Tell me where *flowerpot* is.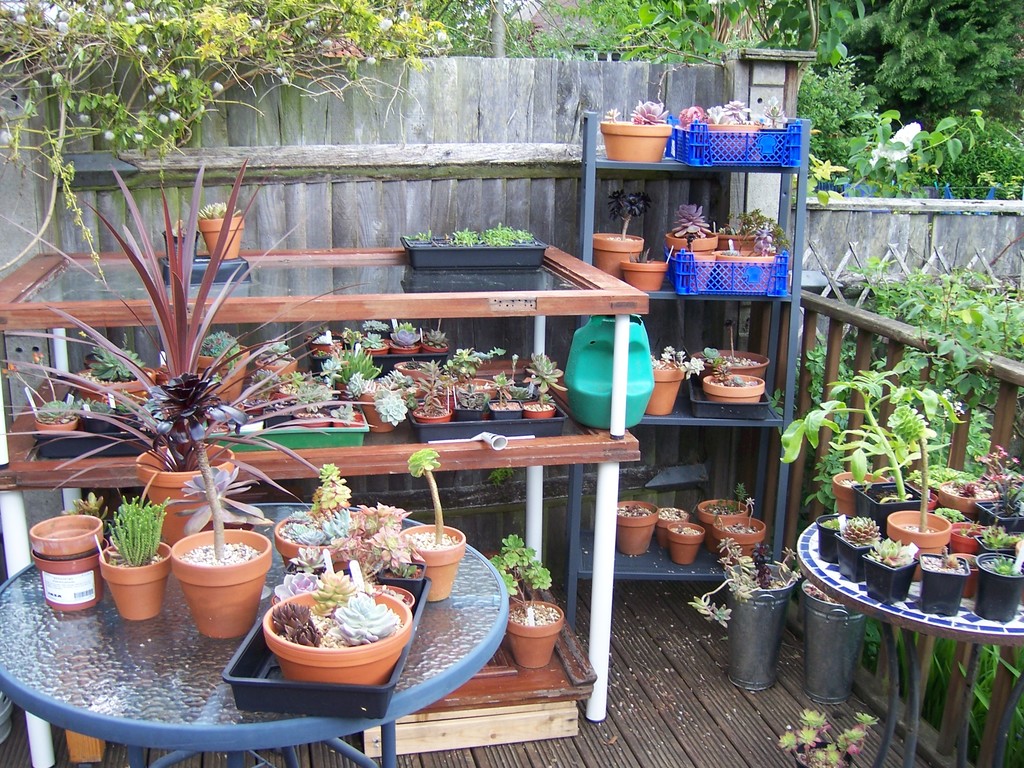
*flowerpot* is at 974,552,1023,624.
